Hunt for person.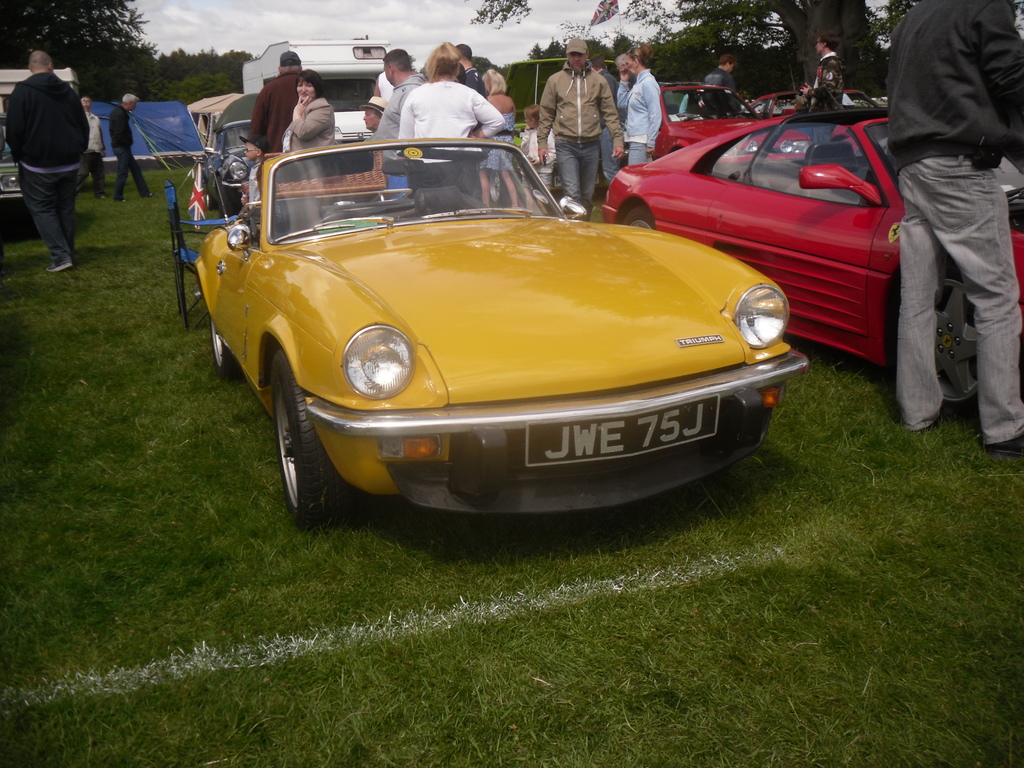
Hunted down at box(282, 68, 334, 157).
